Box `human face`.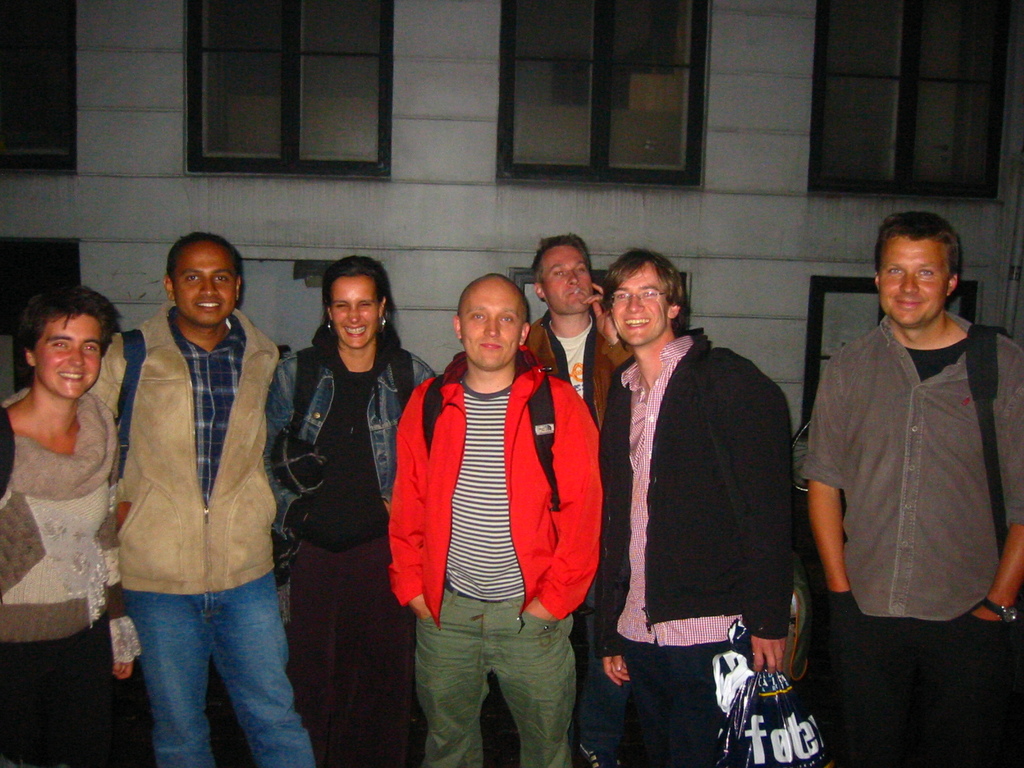
region(530, 241, 591, 308).
